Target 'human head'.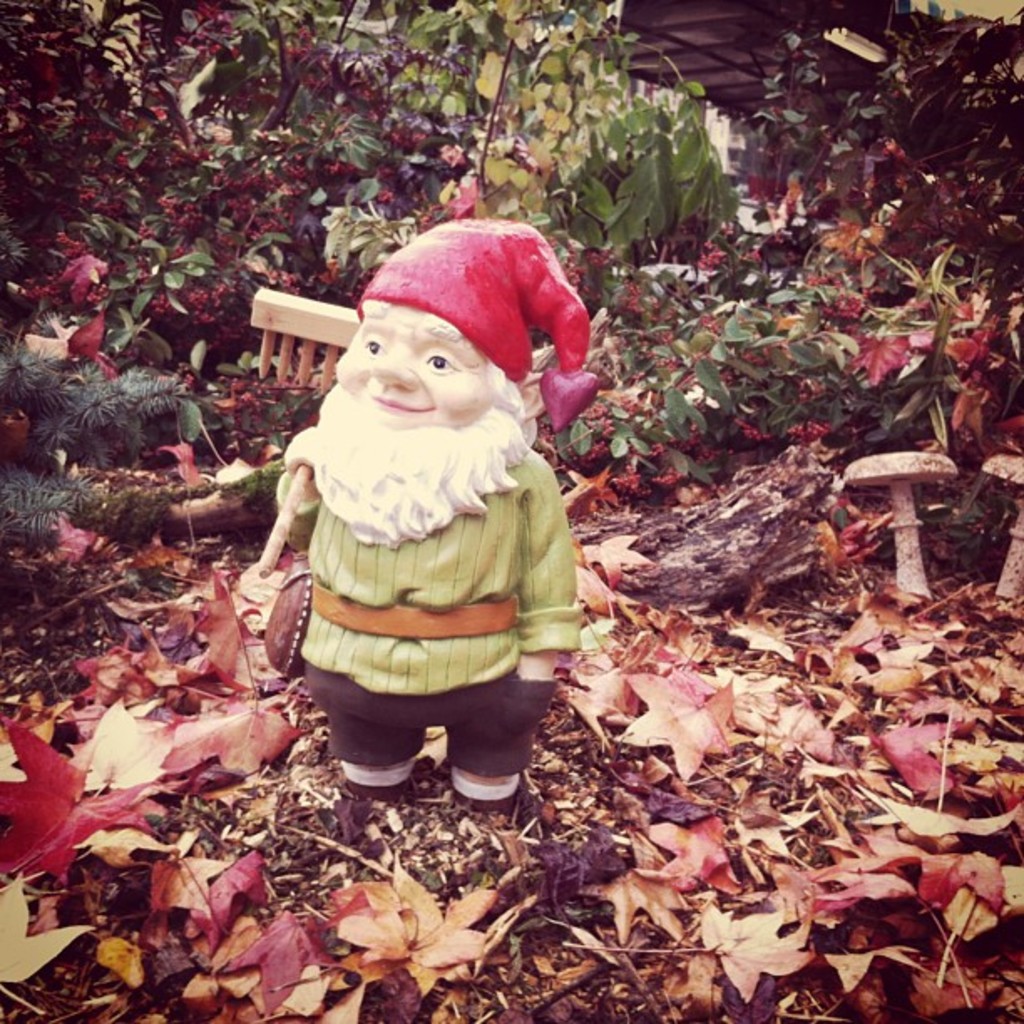
Target region: 305,249,552,463.
